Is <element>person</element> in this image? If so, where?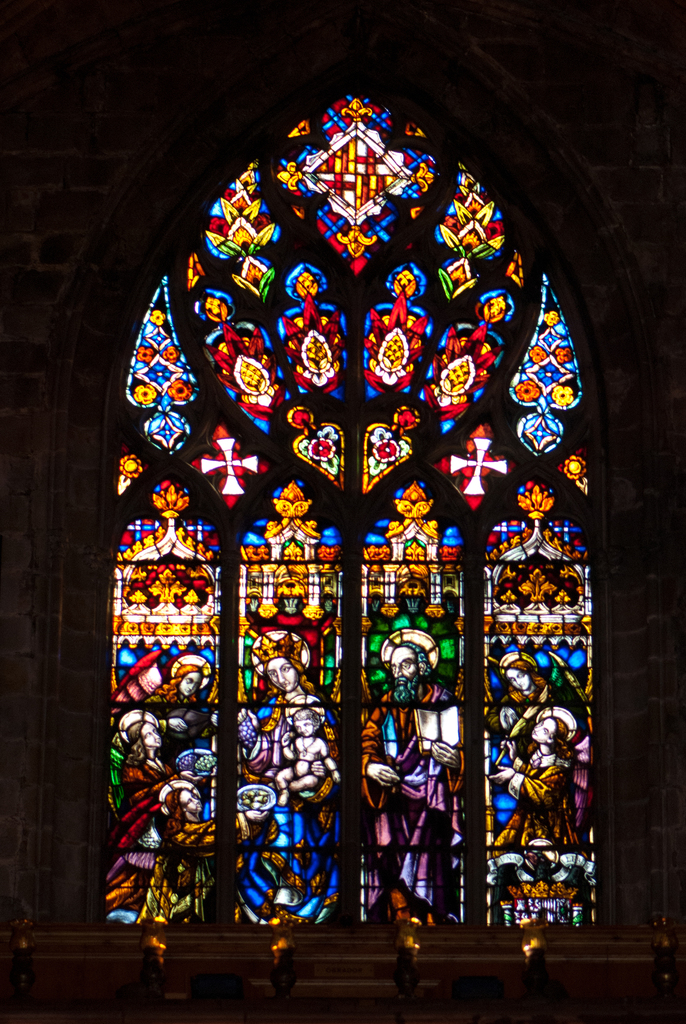
Yes, at [left=357, top=639, right=464, bottom=924].
